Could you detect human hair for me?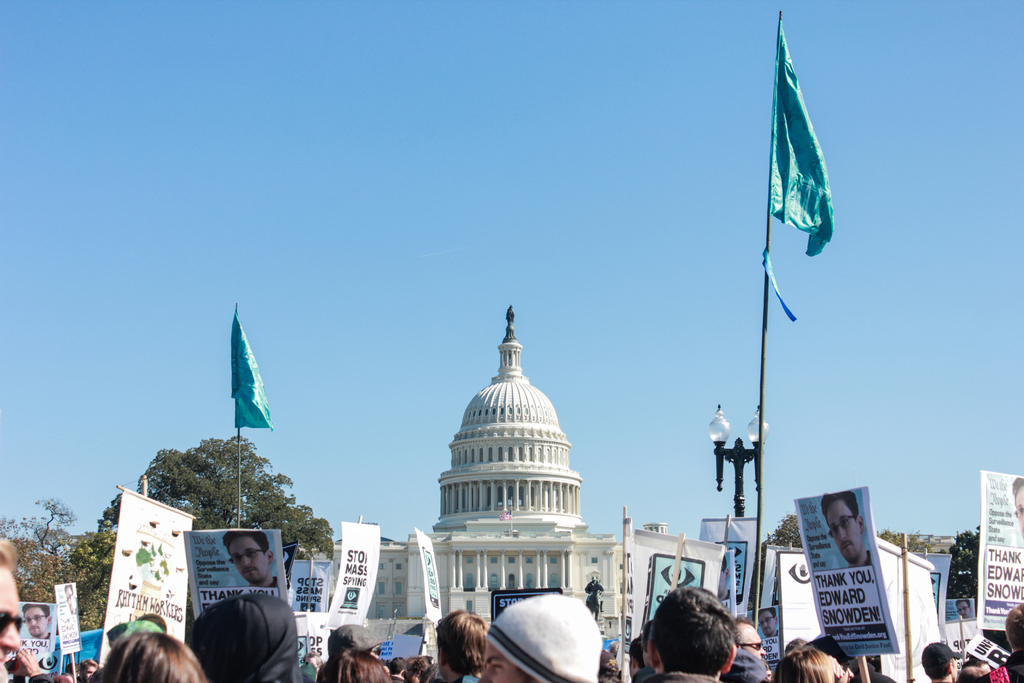
Detection result: x1=136, y1=614, x2=165, y2=635.
